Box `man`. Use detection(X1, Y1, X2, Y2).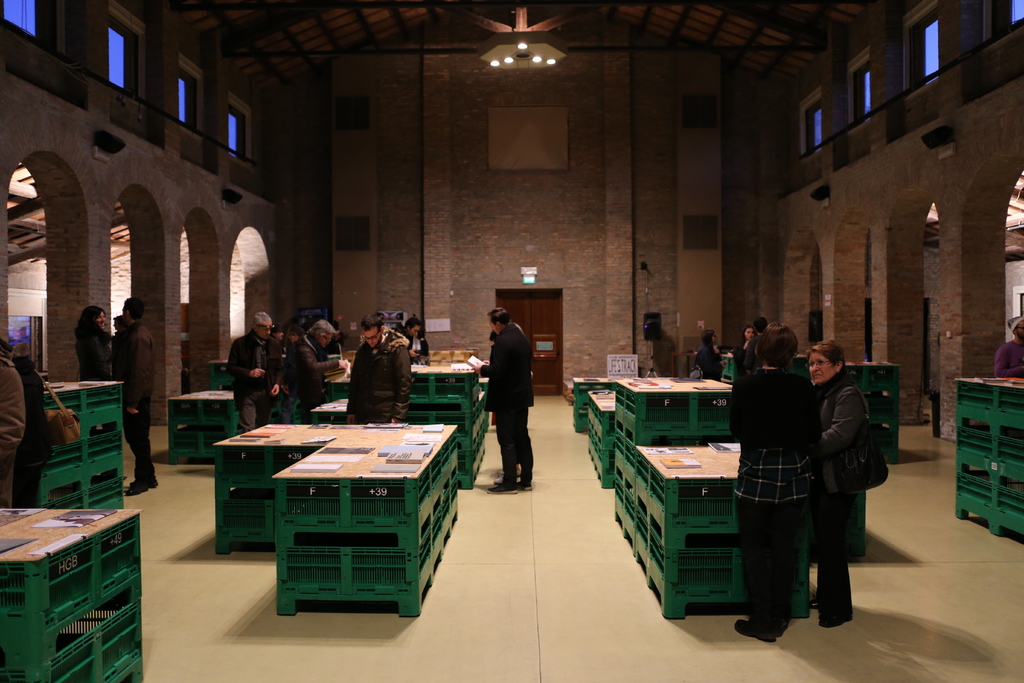
detection(226, 311, 282, 431).
